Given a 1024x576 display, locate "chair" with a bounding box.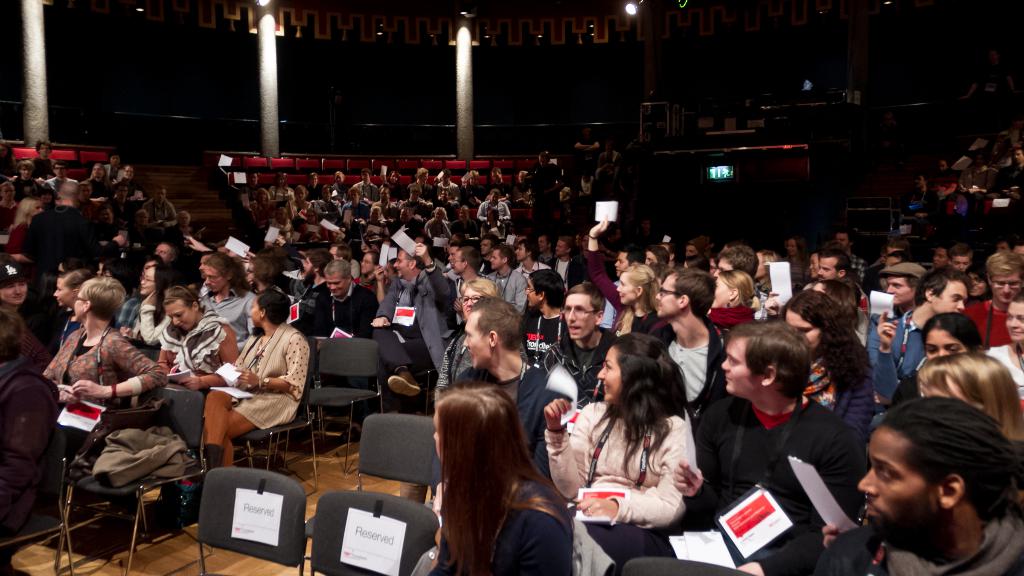
Located: rect(301, 413, 454, 575).
